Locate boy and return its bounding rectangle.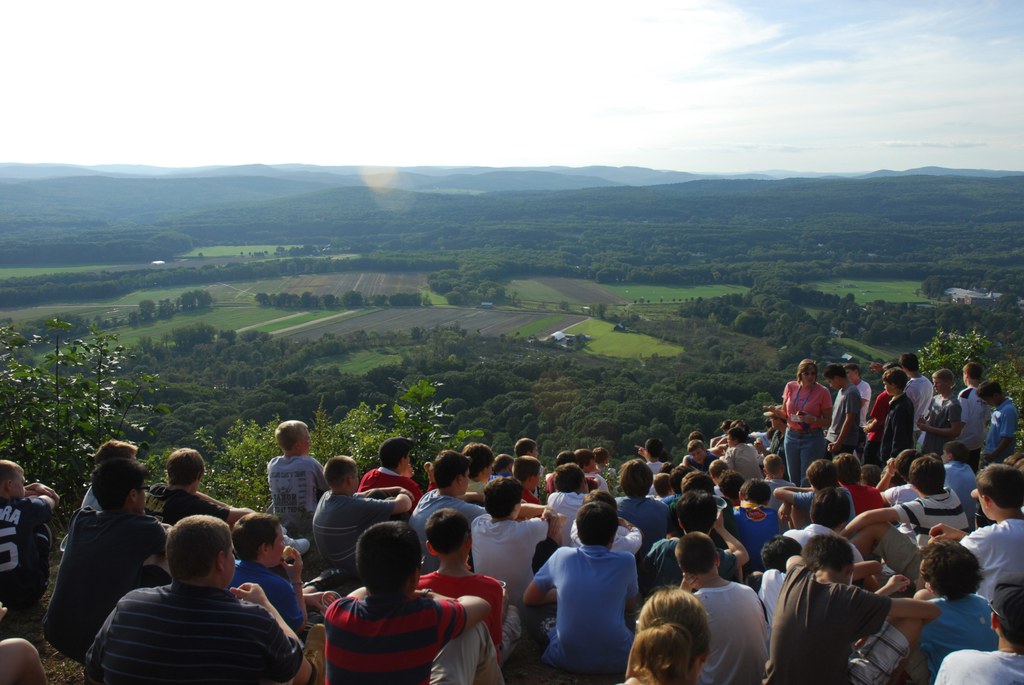
locate(889, 369, 909, 460).
